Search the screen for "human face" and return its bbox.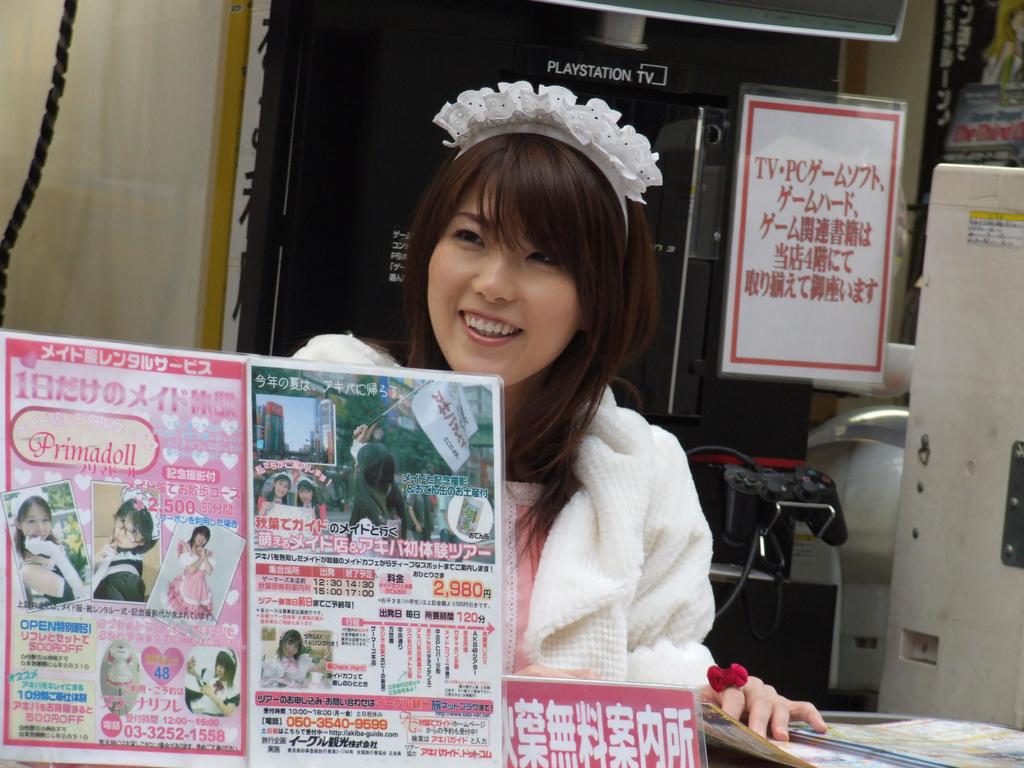
Found: [297, 488, 314, 500].
